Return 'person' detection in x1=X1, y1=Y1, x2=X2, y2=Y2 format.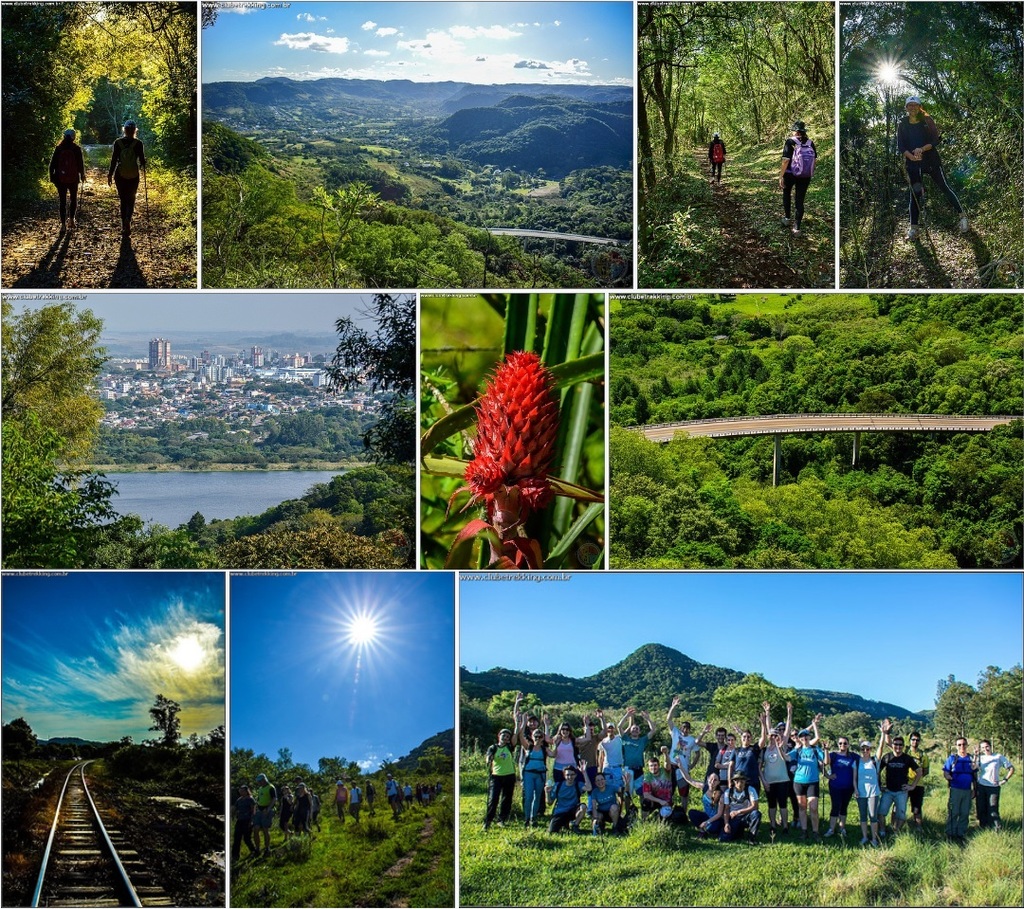
x1=787, y1=714, x2=828, y2=827.
